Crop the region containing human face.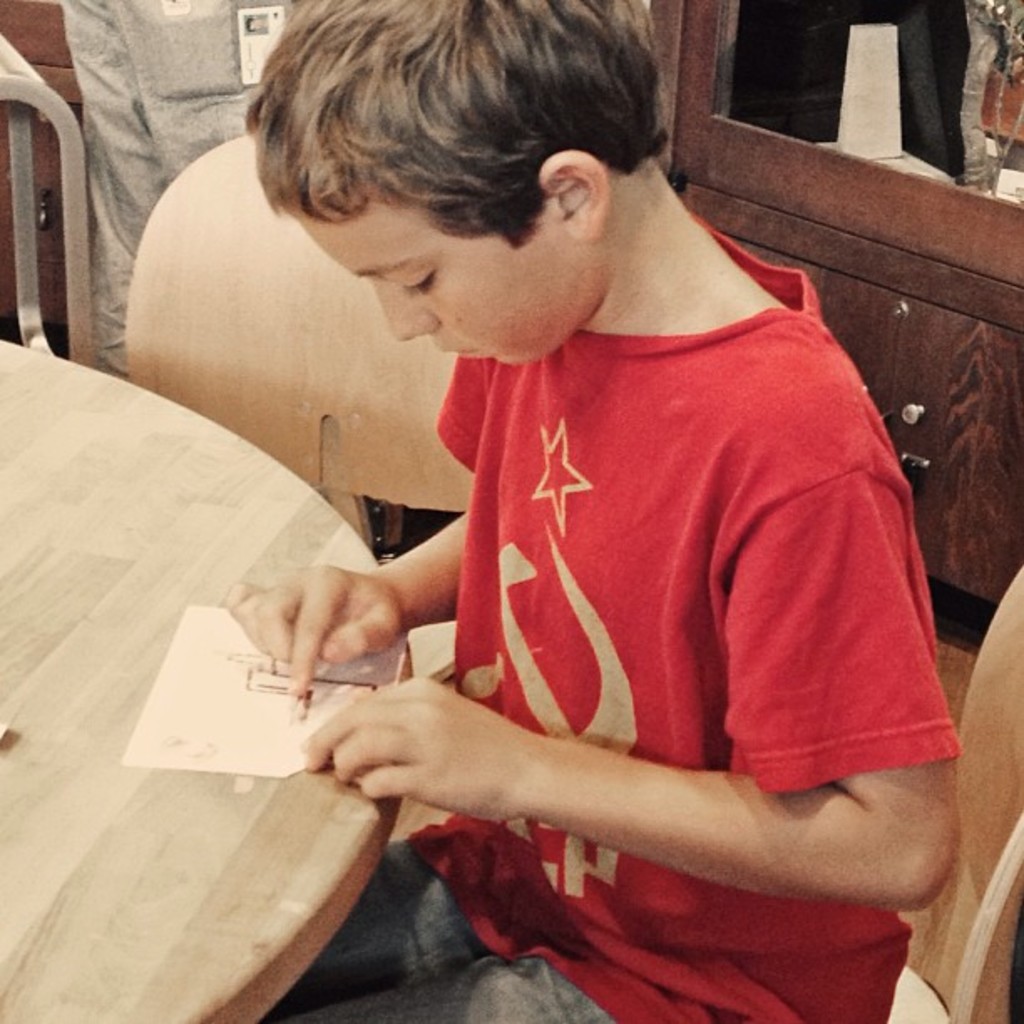
Crop region: [303,218,535,366].
